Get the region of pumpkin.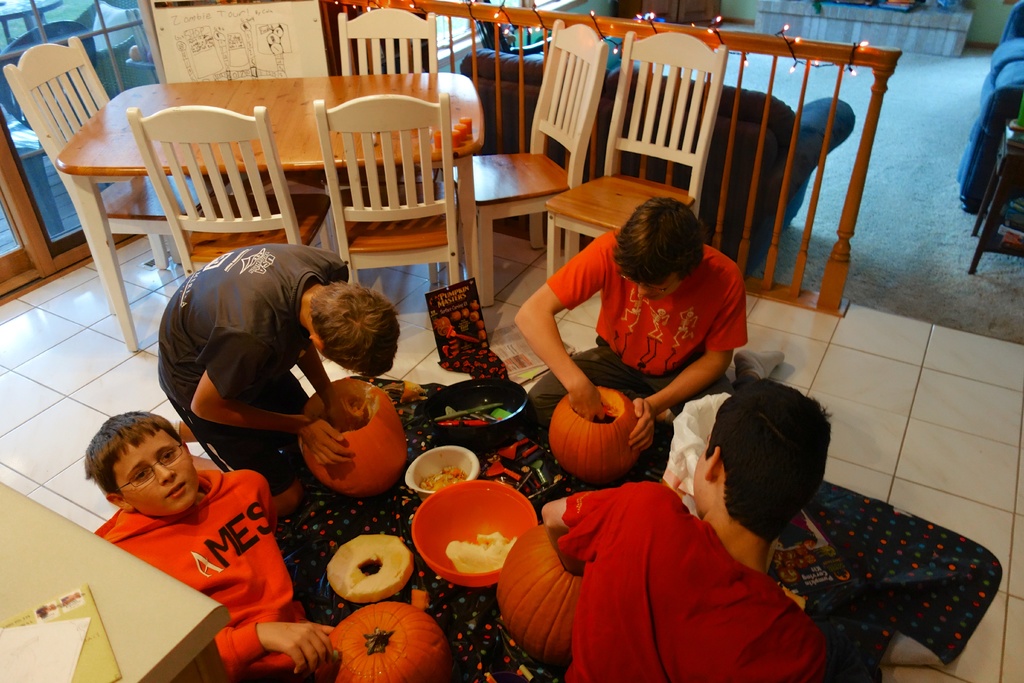
pyautogui.locateOnScreen(326, 601, 451, 681).
